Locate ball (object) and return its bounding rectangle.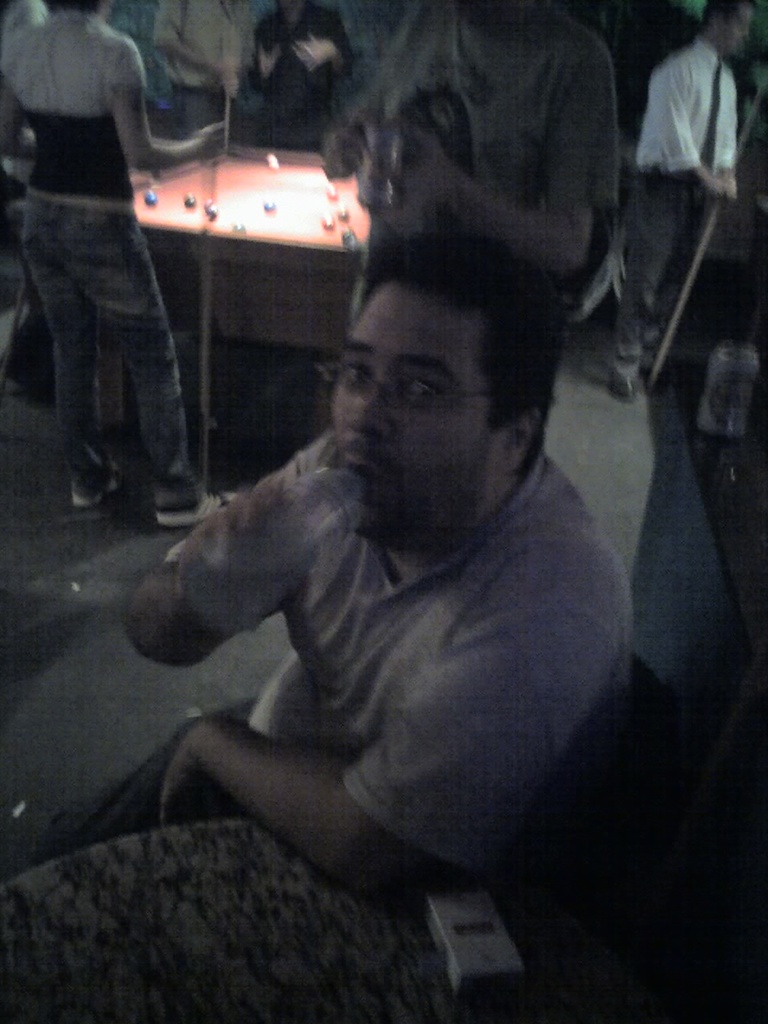
bbox(322, 214, 333, 234).
